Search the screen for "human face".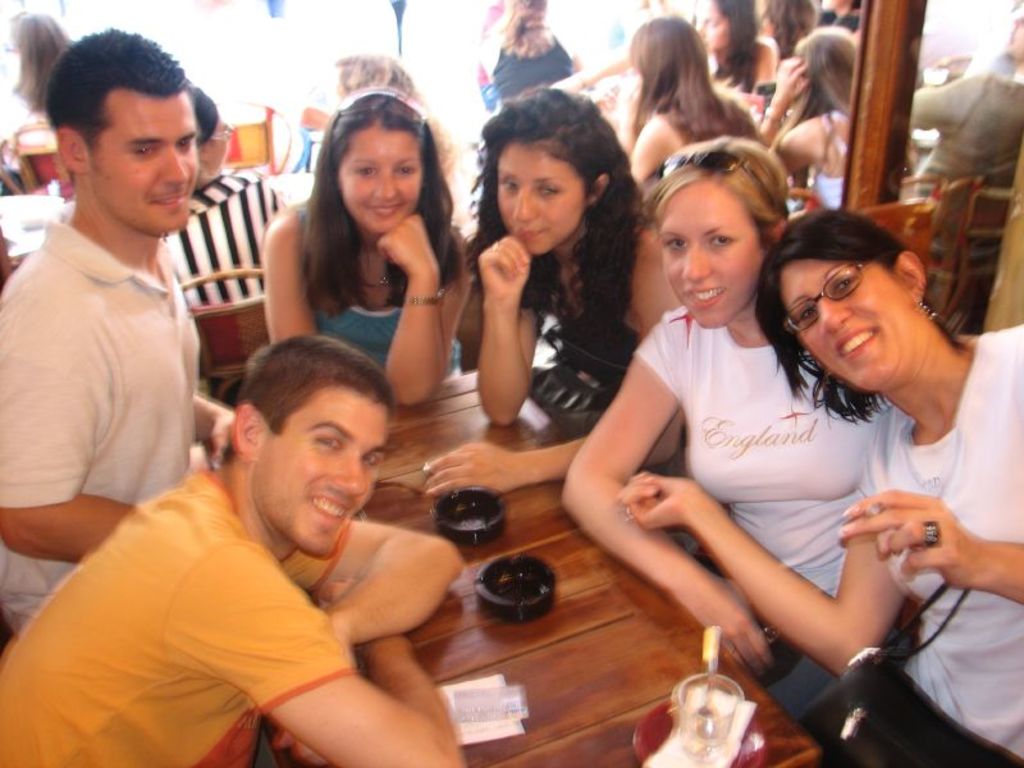
Found at (495,146,590,253).
